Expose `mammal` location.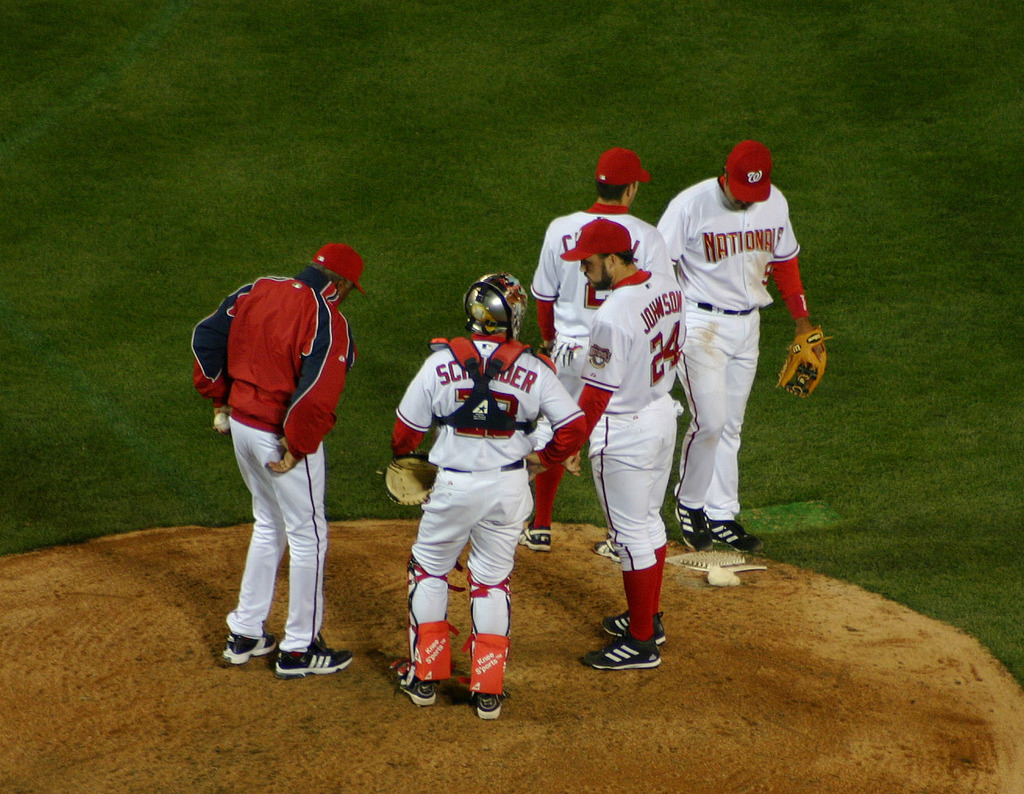
Exposed at box=[566, 222, 690, 668].
